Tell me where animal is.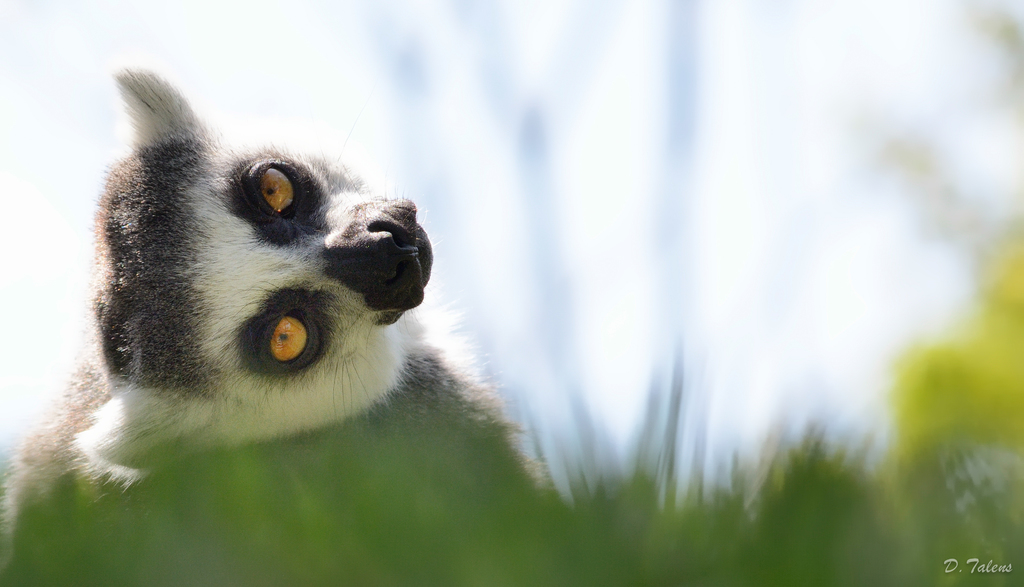
animal is at bbox(0, 66, 568, 586).
